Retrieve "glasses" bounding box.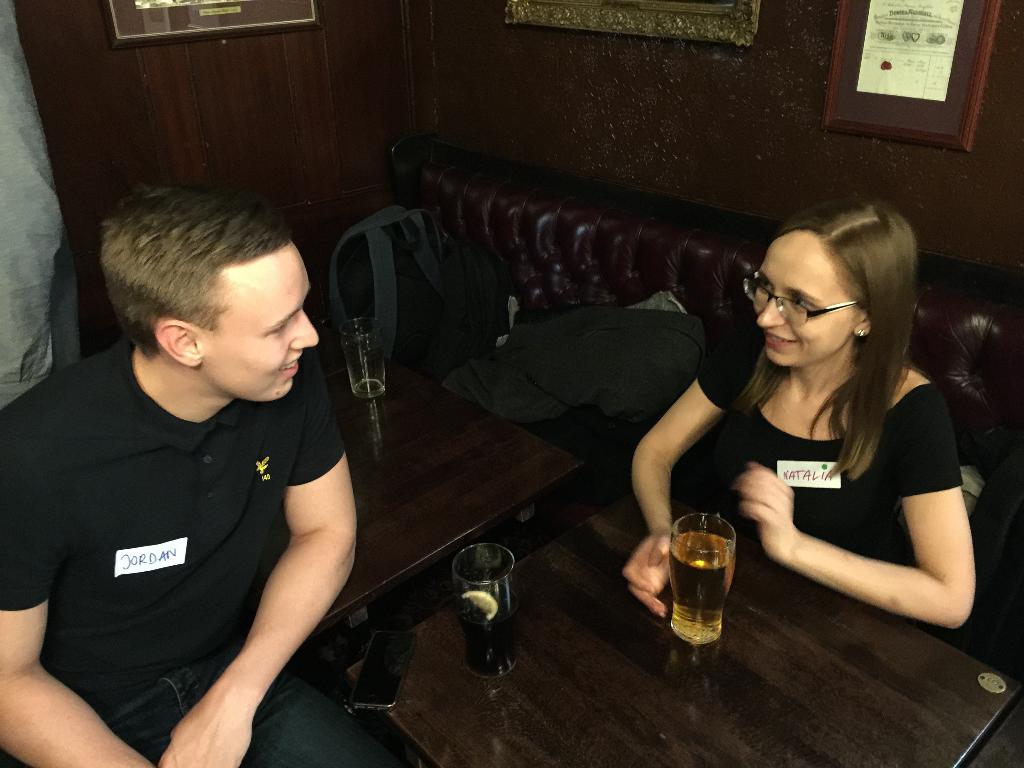
Bounding box: box(744, 271, 867, 332).
